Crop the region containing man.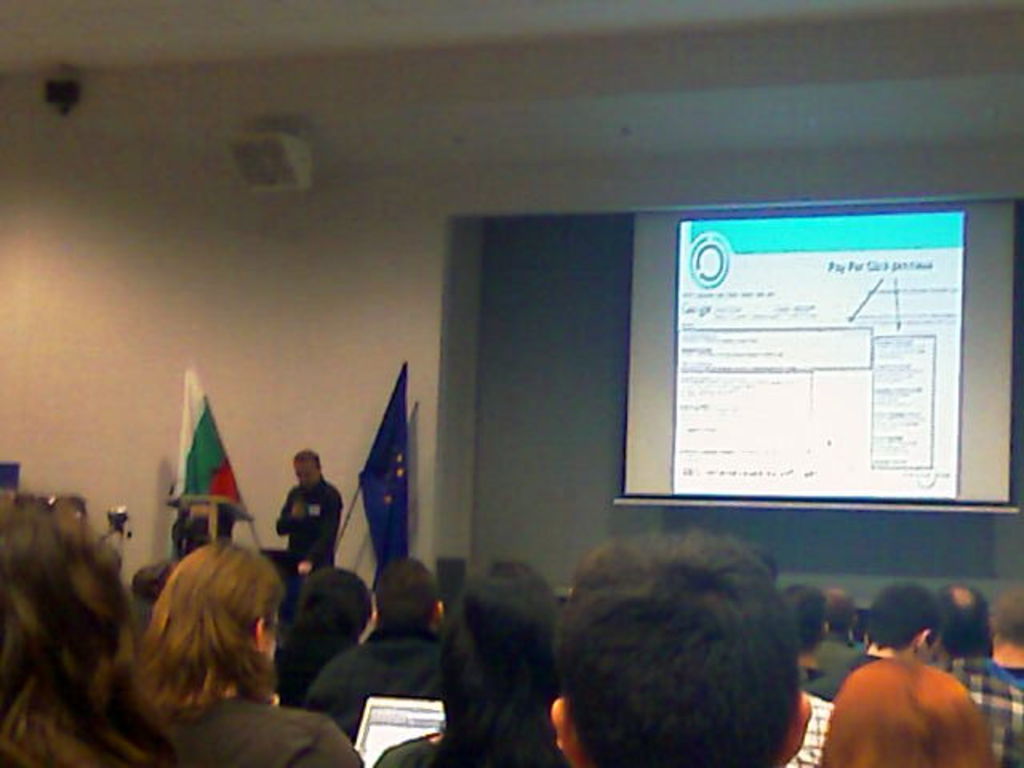
Crop region: bbox=[549, 530, 806, 766].
